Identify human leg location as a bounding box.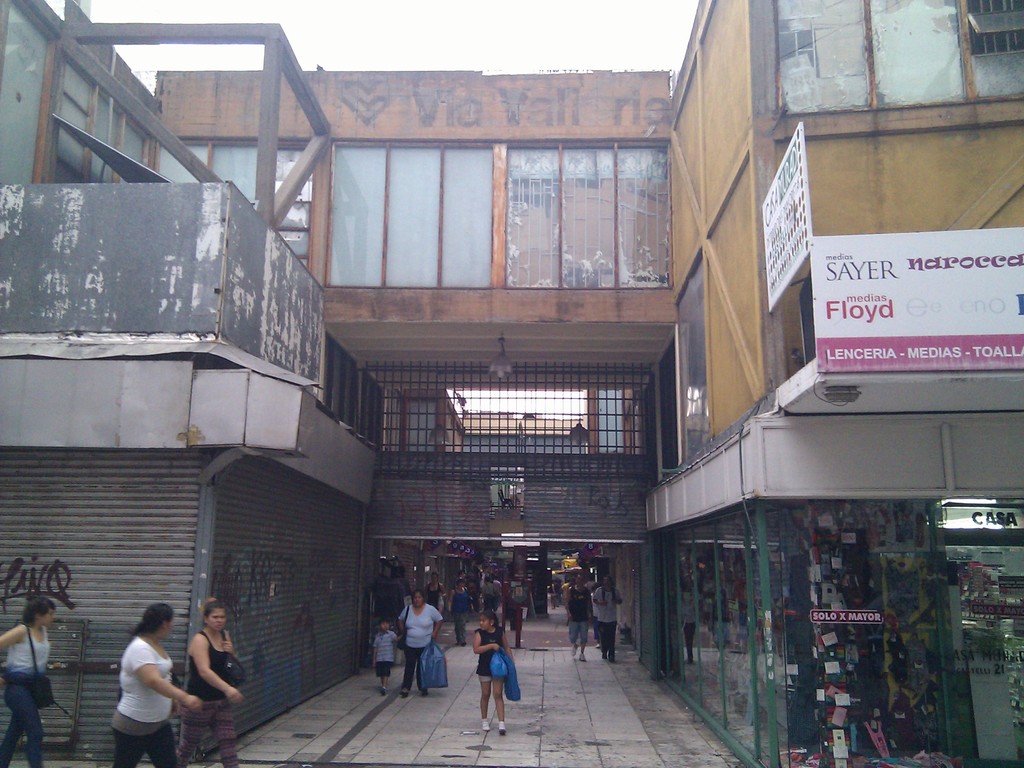
416,648,428,691.
